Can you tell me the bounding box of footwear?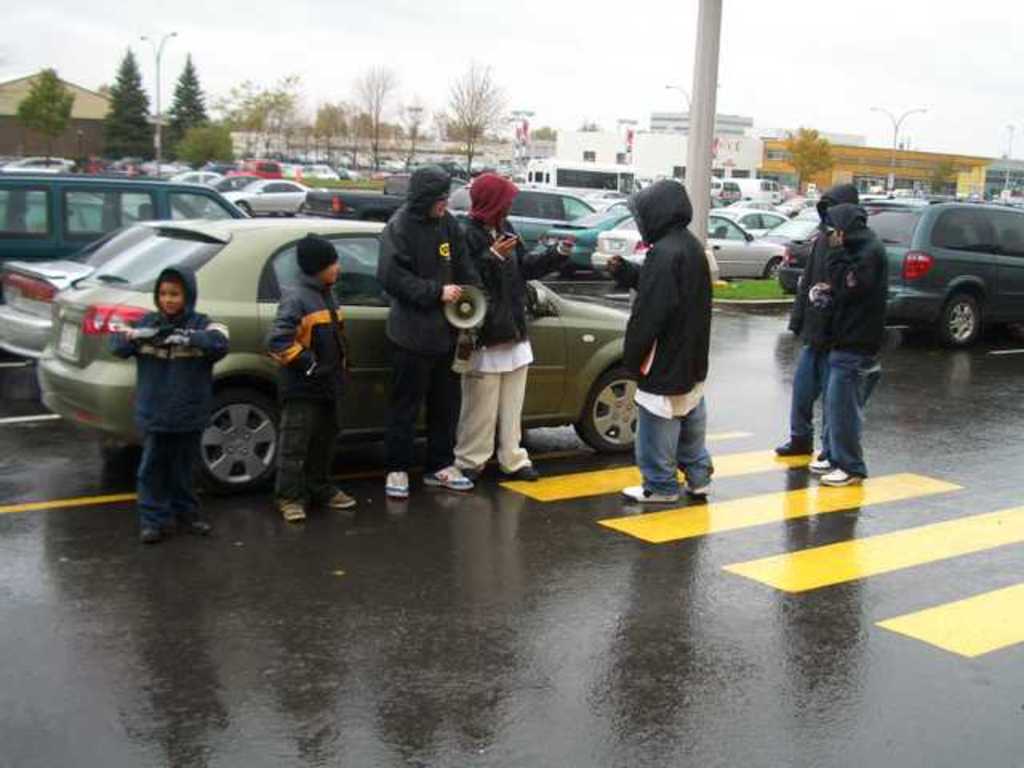
select_region(822, 467, 861, 485).
